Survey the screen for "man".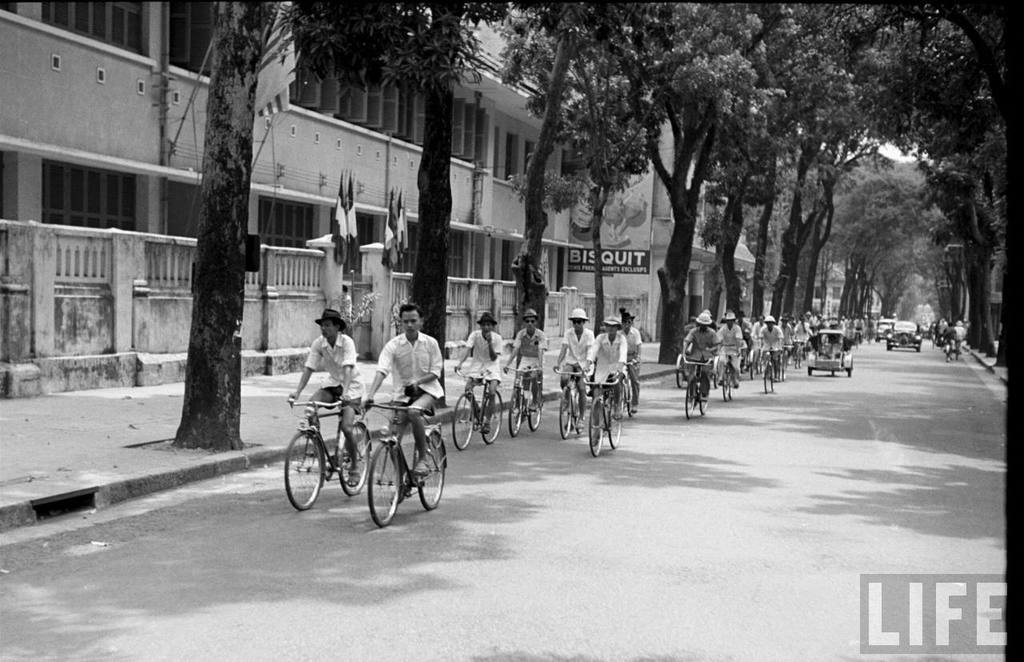
Survey found: left=358, top=308, right=446, bottom=486.
